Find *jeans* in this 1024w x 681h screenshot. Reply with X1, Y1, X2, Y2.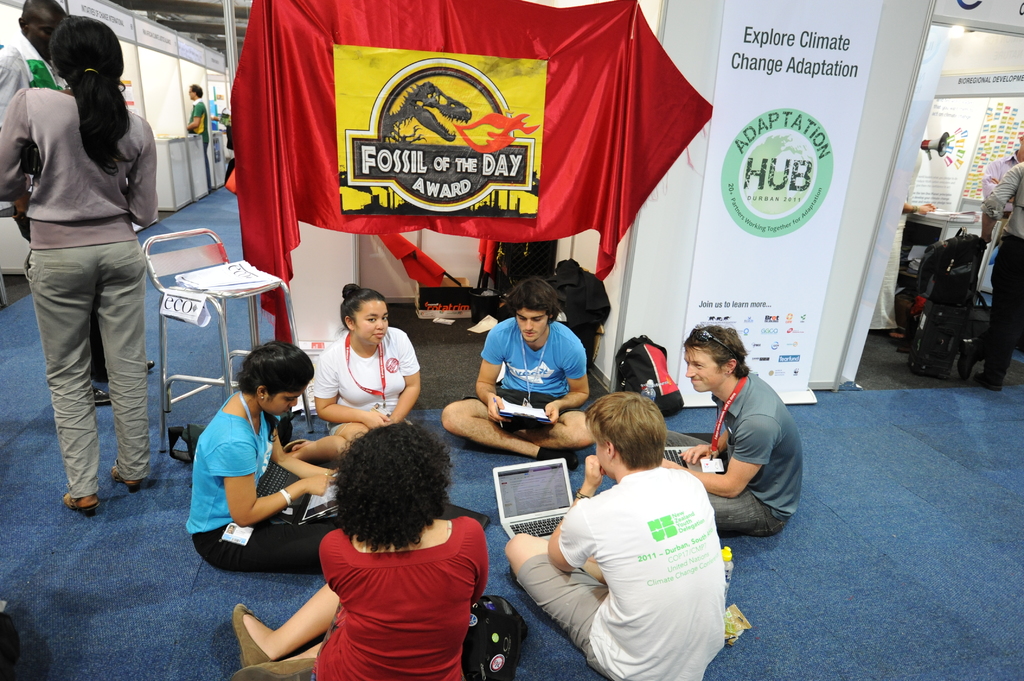
179, 513, 356, 577.
